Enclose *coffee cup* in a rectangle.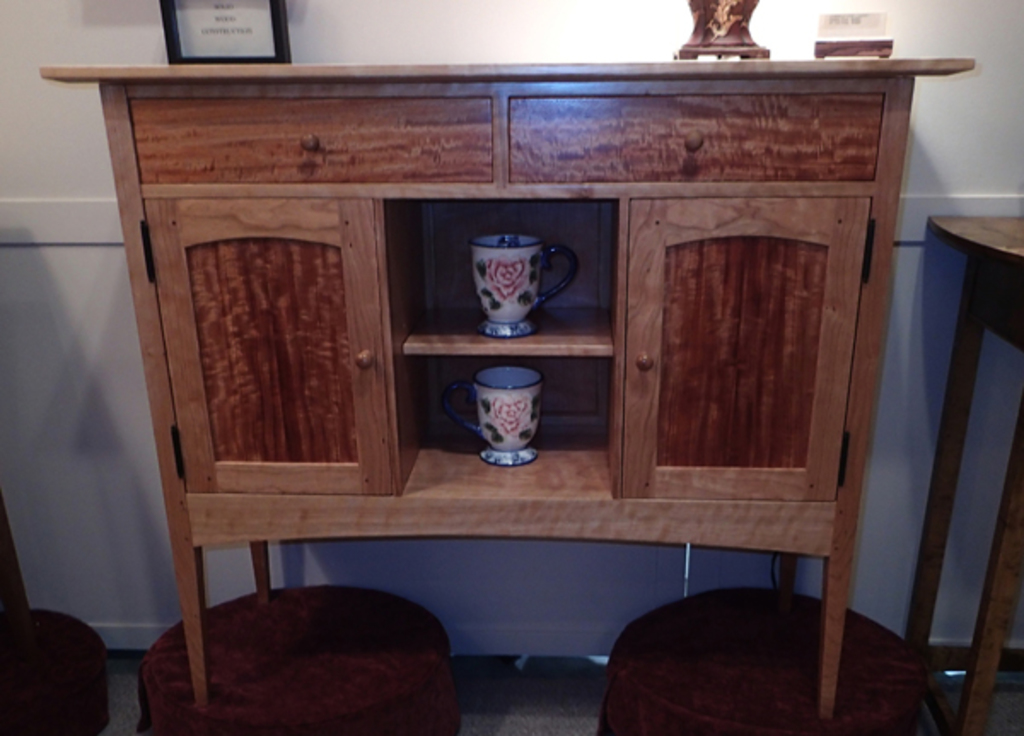
(left=444, top=362, right=541, bottom=466).
